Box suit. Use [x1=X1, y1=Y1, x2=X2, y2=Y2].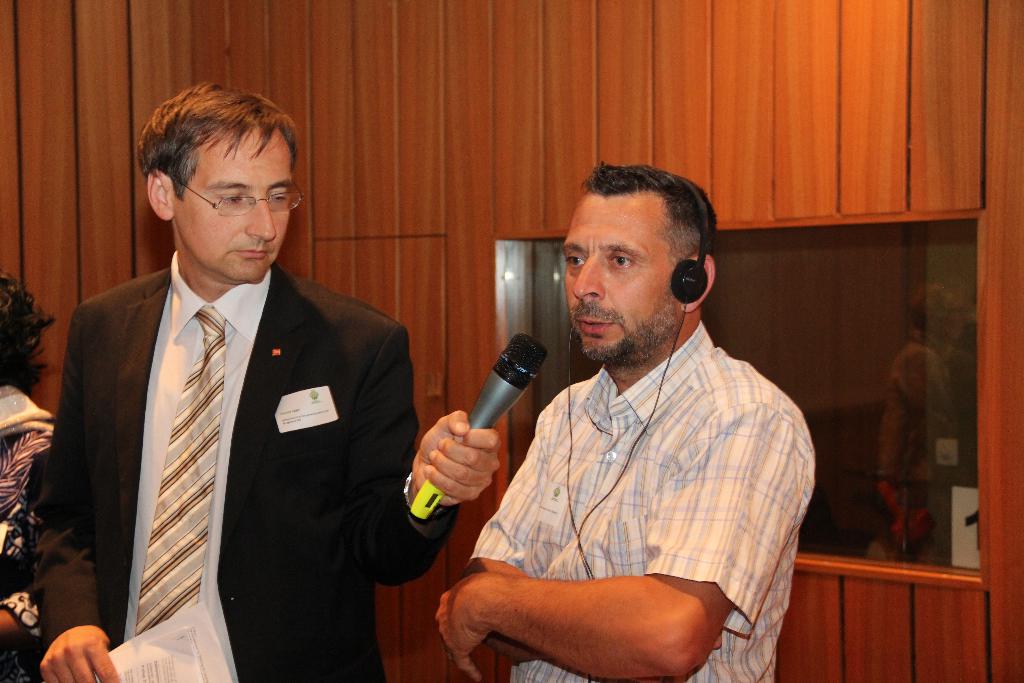
[x1=32, y1=264, x2=461, y2=682].
